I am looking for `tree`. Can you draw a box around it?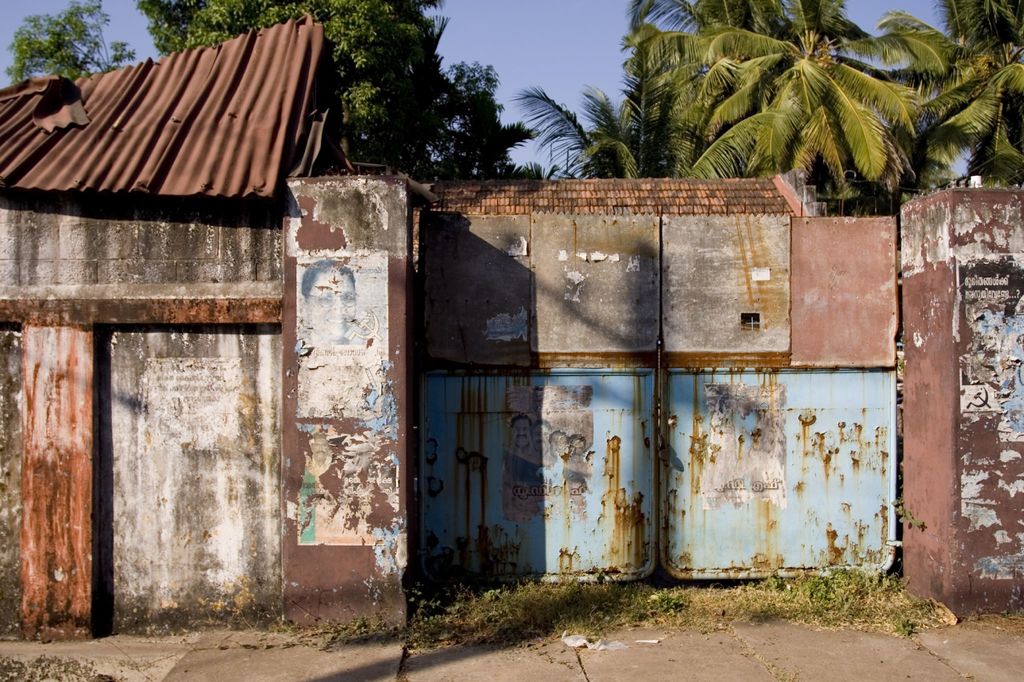
Sure, the bounding box is 440, 54, 565, 186.
